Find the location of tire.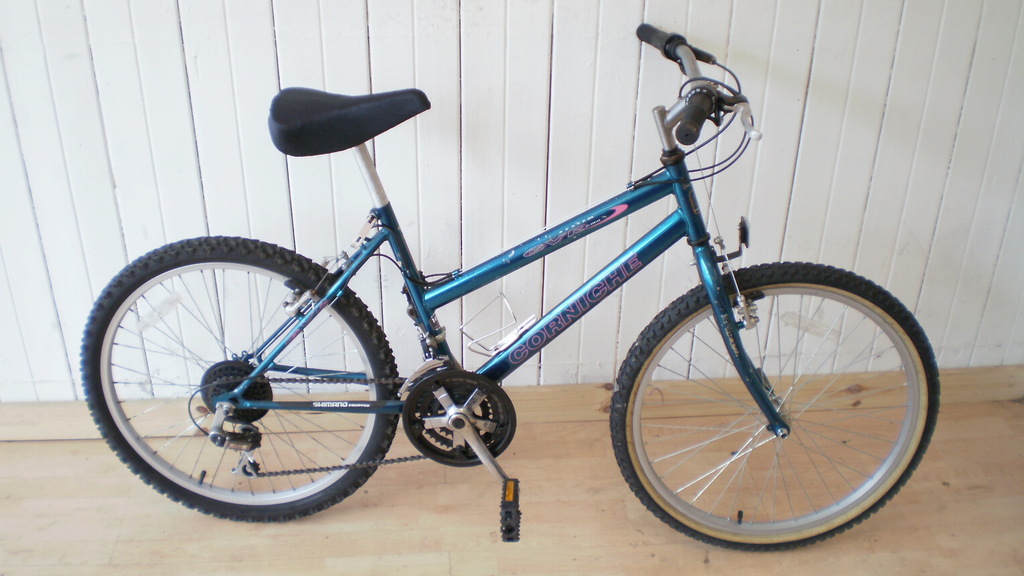
Location: (620, 255, 927, 550).
